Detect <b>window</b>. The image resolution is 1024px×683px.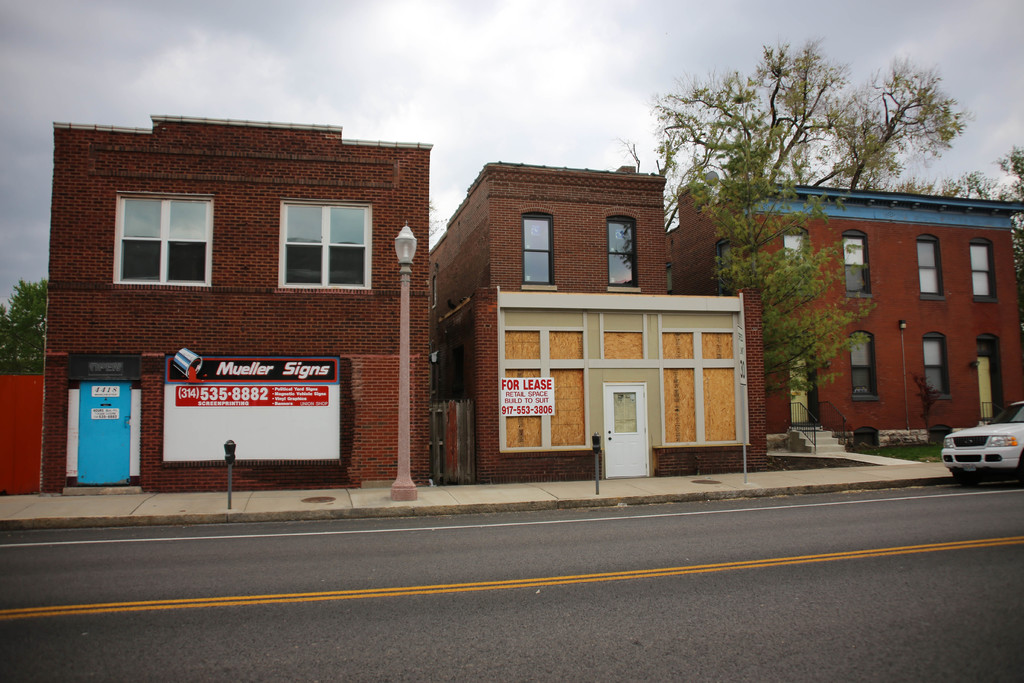
region(924, 336, 951, 399).
